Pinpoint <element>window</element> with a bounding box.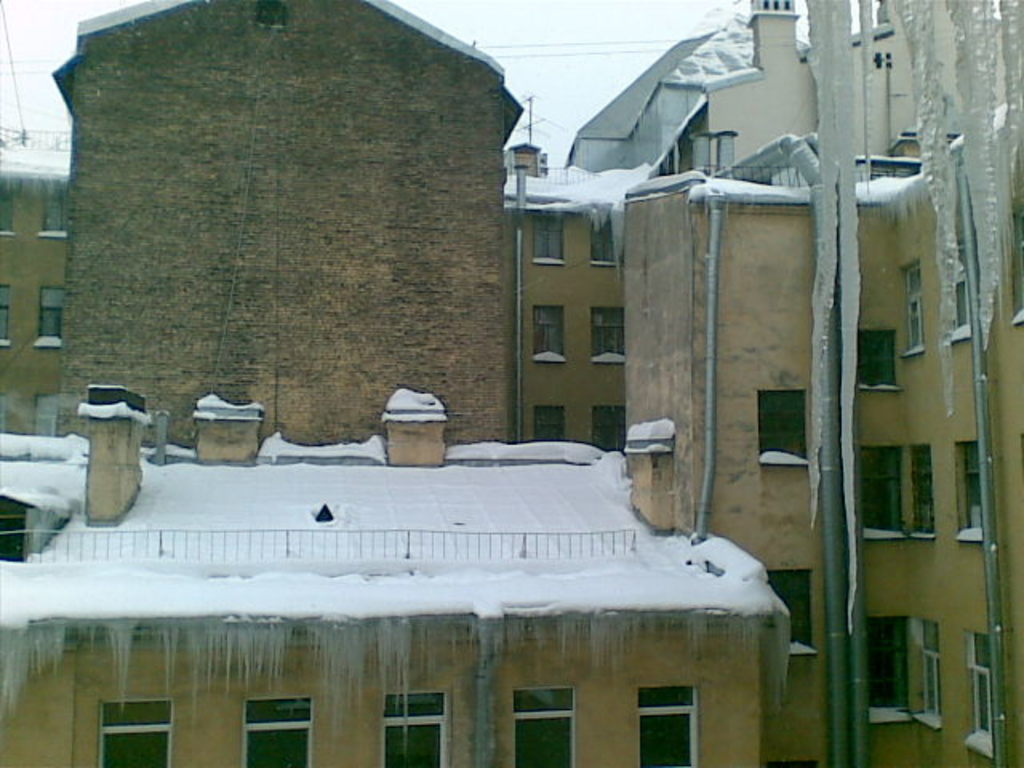
bbox=[504, 690, 576, 766].
